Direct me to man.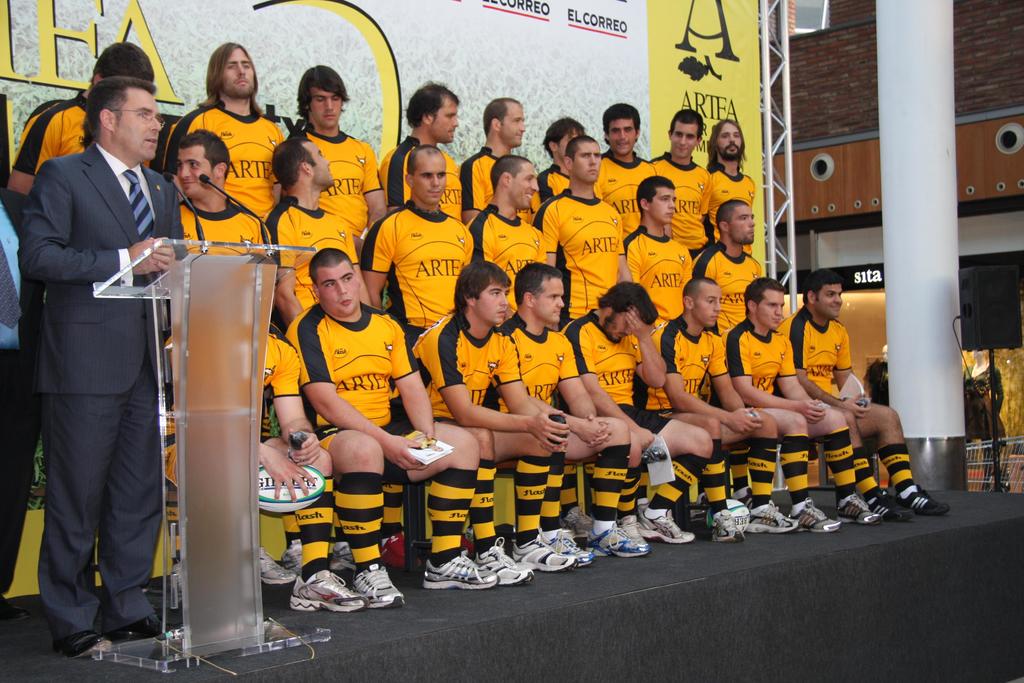
Direction: 151:40:285:227.
